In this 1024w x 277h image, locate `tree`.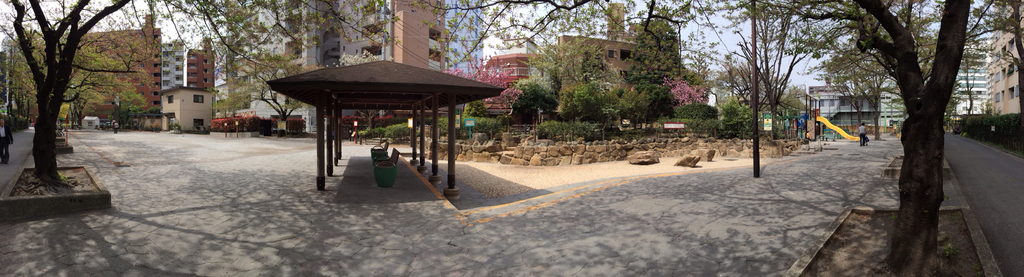
Bounding box: 0,0,401,183.
